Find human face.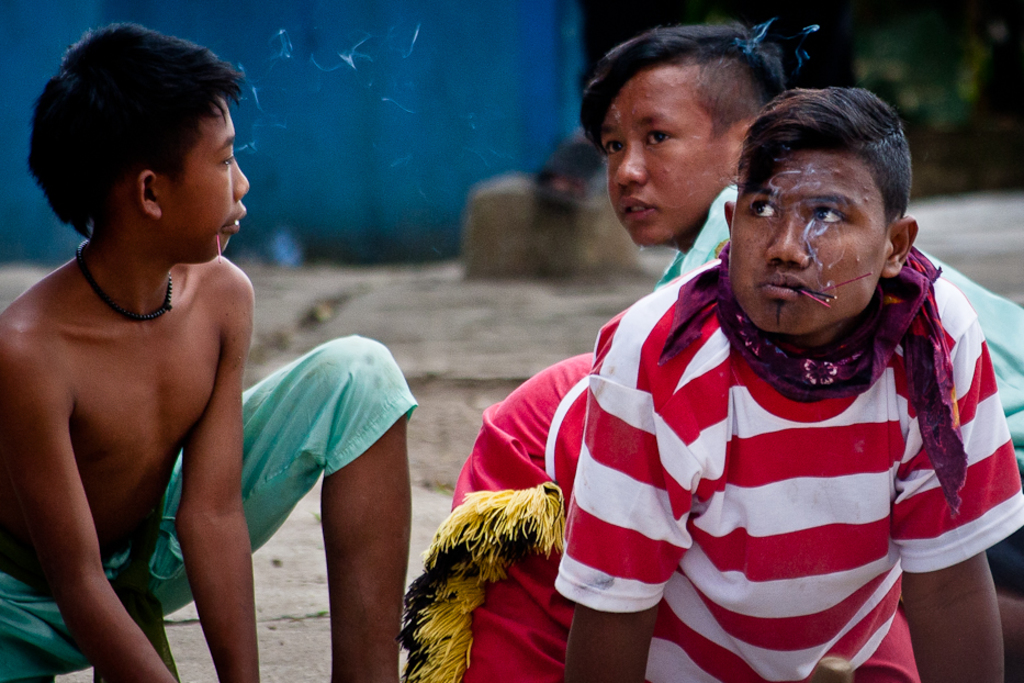
Rect(599, 53, 741, 250).
